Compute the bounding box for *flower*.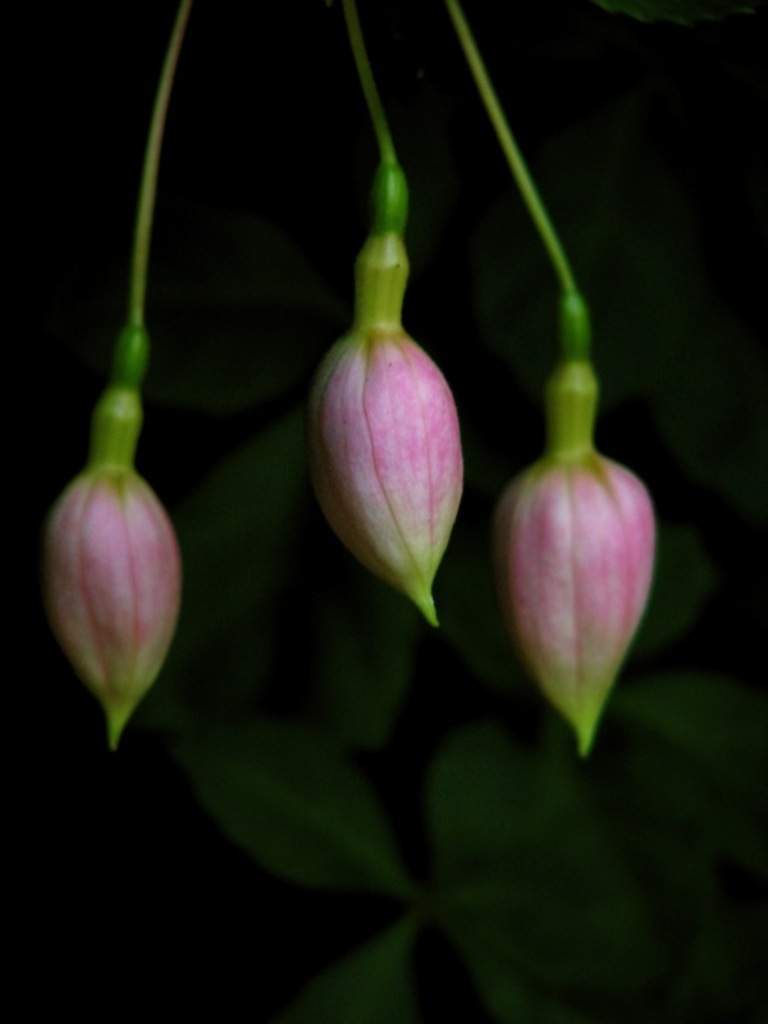
Rect(289, 183, 483, 636).
